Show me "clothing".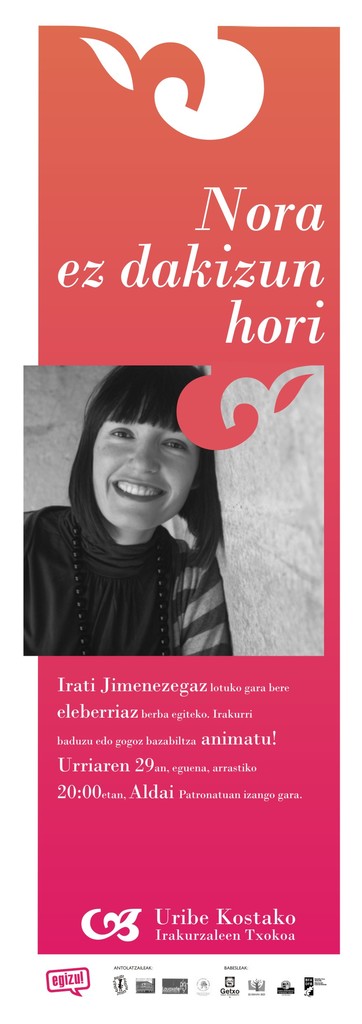
"clothing" is here: x1=19 y1=499 x2=229 y2=652.
